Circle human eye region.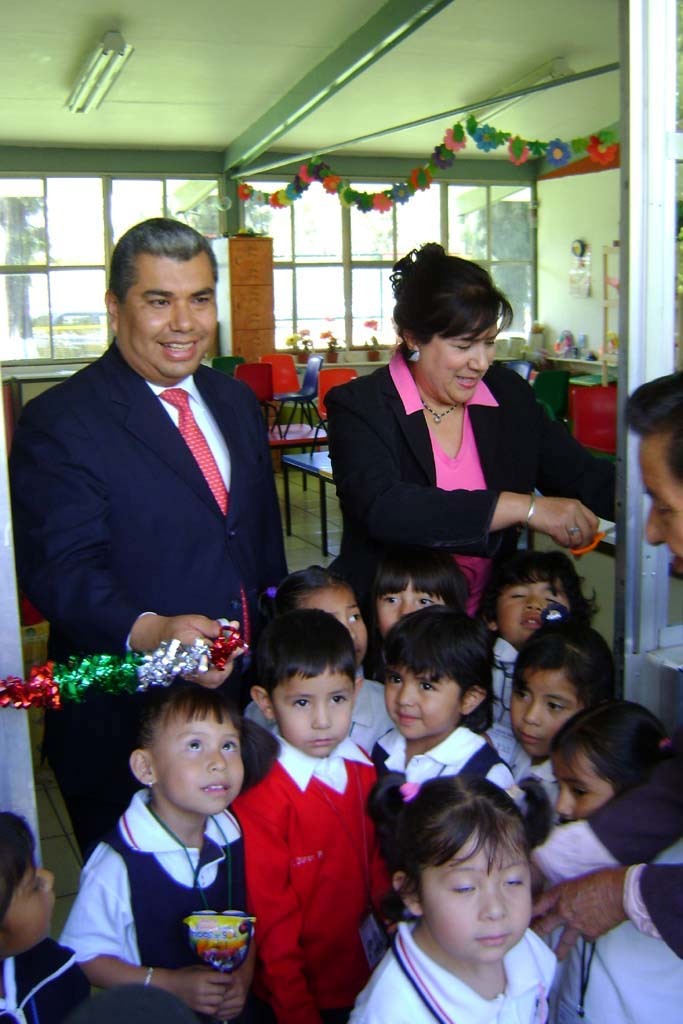
Region: {"left": 500, "top": 877, "right": 527, "bottom": 891}.
